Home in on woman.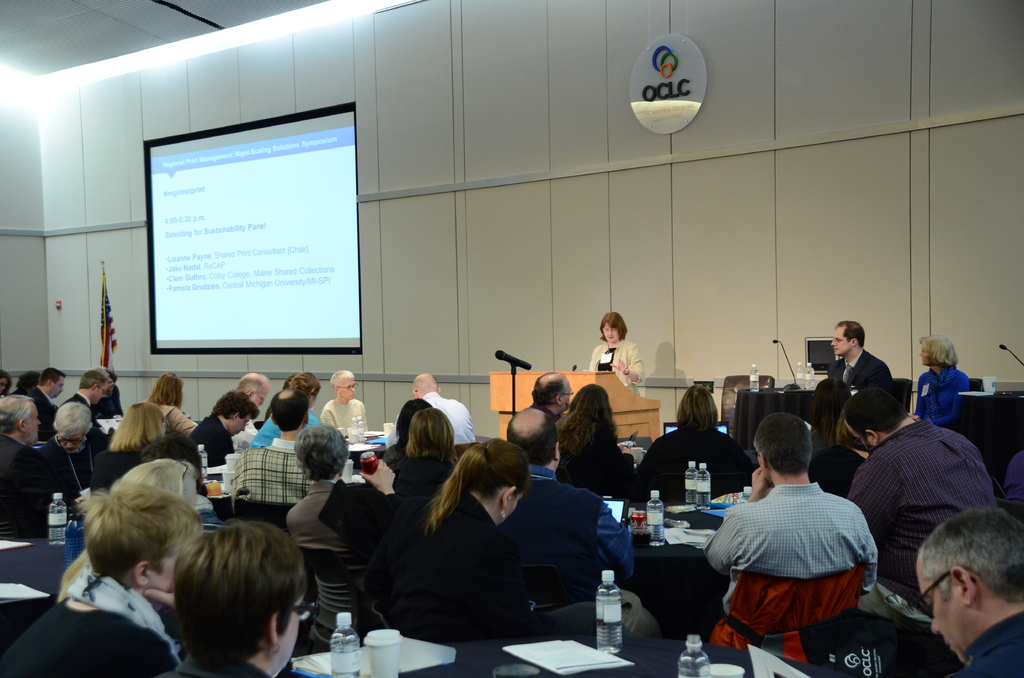
Homed in at box=[384, 401, 455, 504].
